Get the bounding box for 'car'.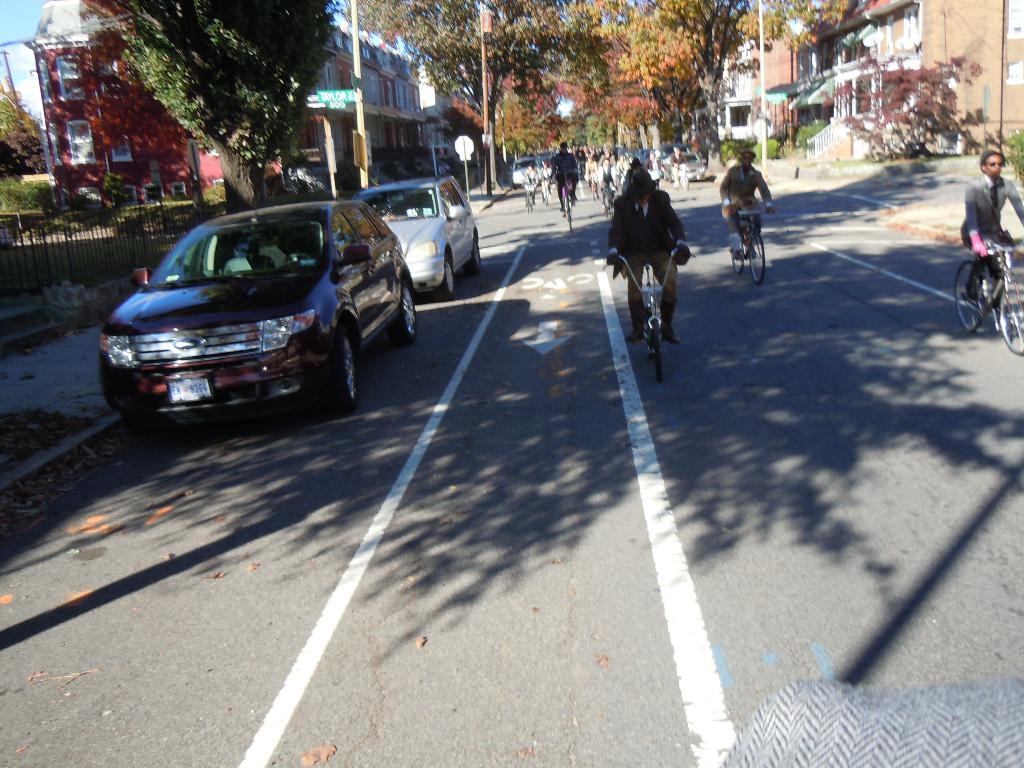
bbox(354, 171, 478, 300).
